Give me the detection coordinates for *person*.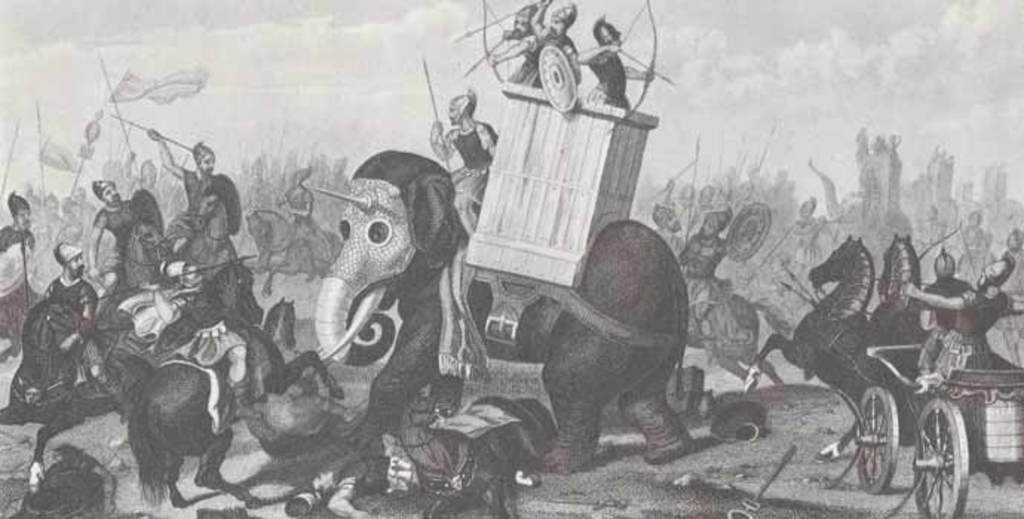
[288, 160, 316, 268].
